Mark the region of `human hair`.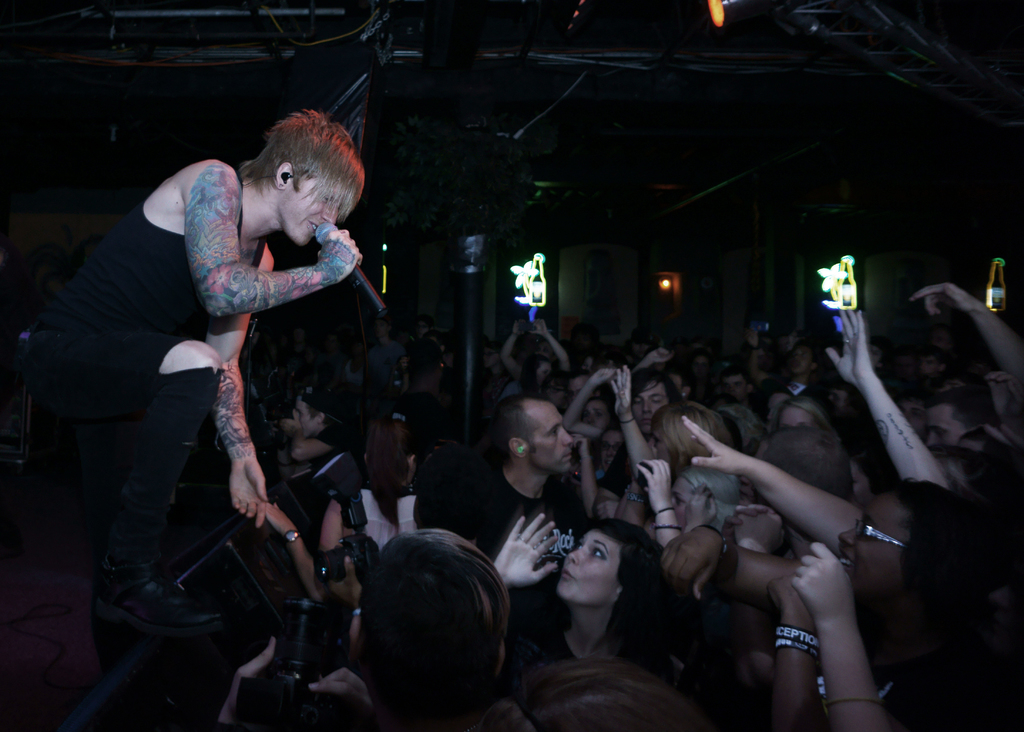
Region: l=877, t=476, r=972, b=586.
